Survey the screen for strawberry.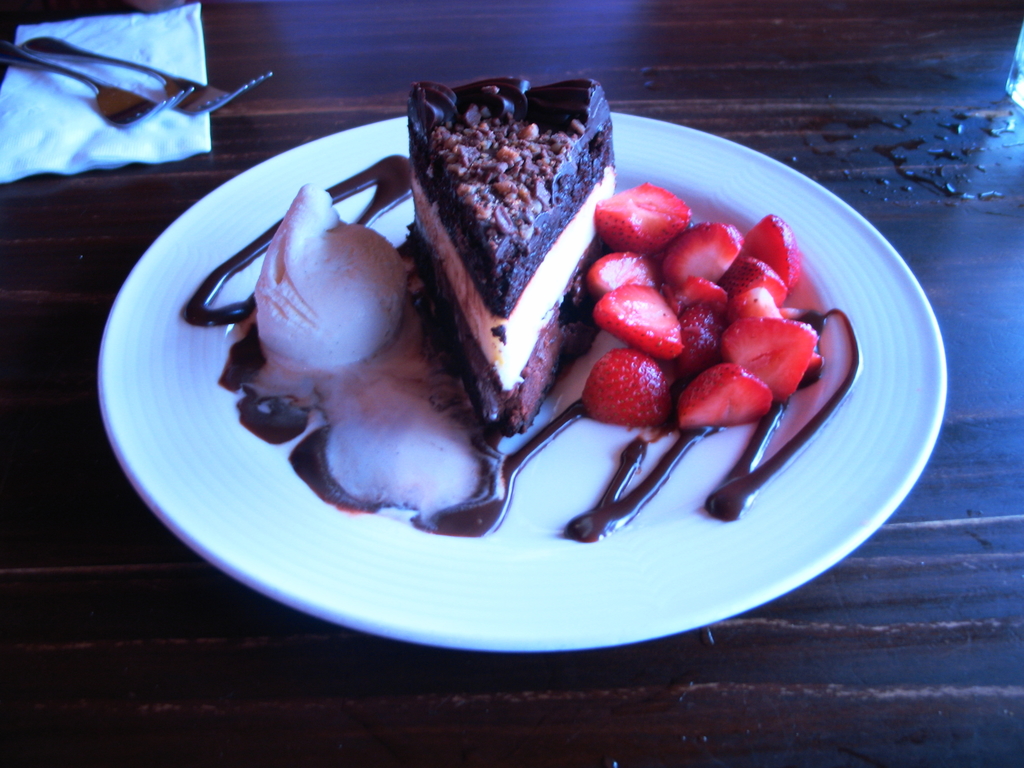
Survey found: [682, 362, 772, 430].
